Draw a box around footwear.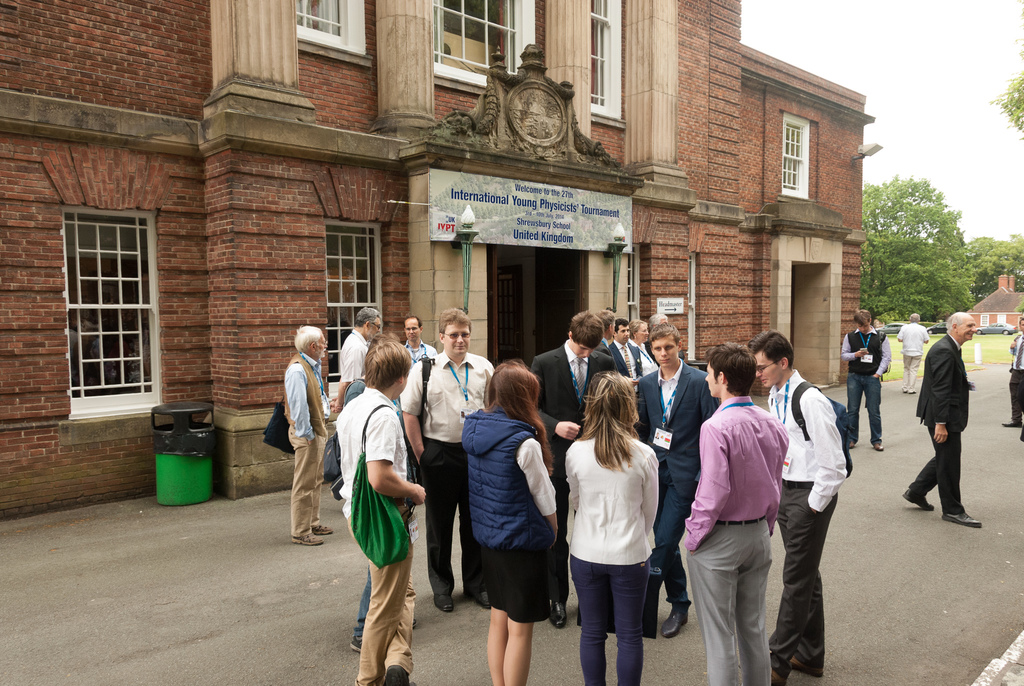
locate(867, 436, 885, 450).
